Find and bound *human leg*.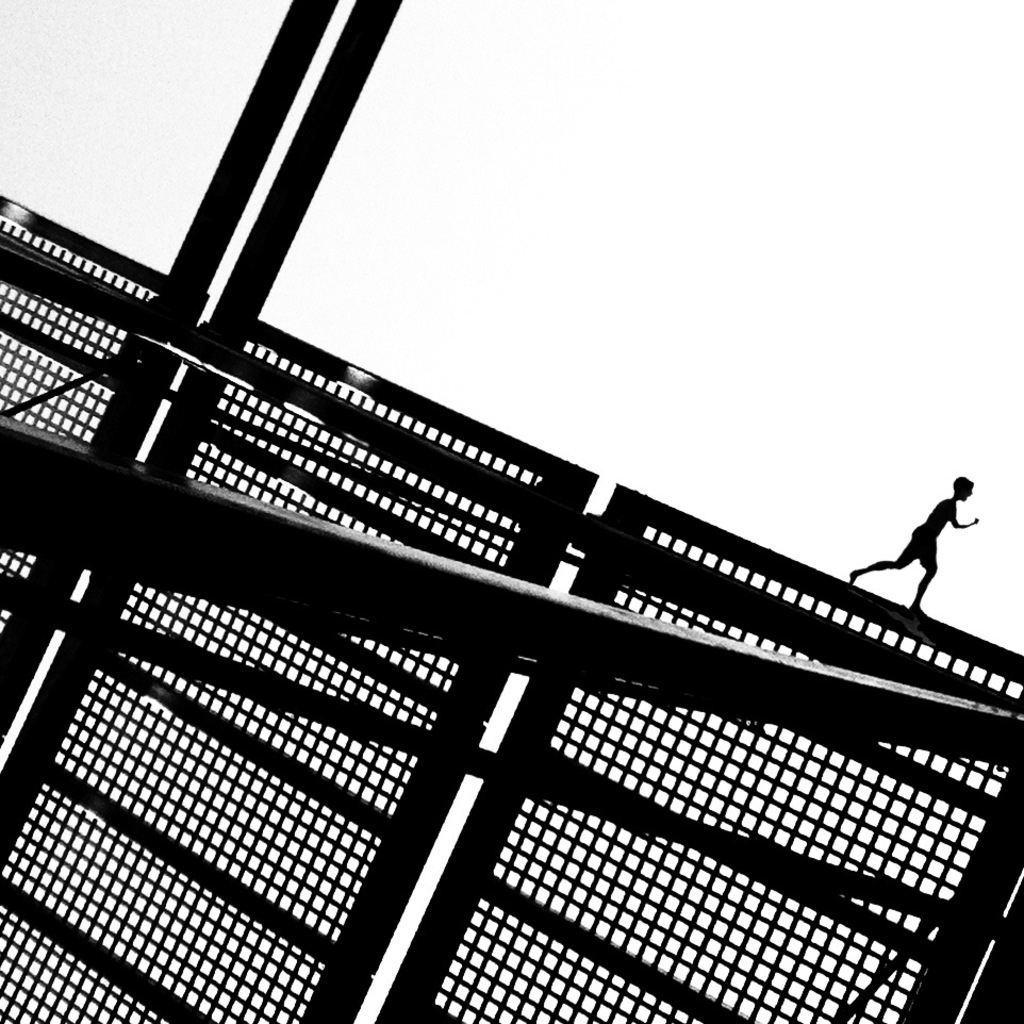
Bound: bbox=(852, 536, 919, 588).
